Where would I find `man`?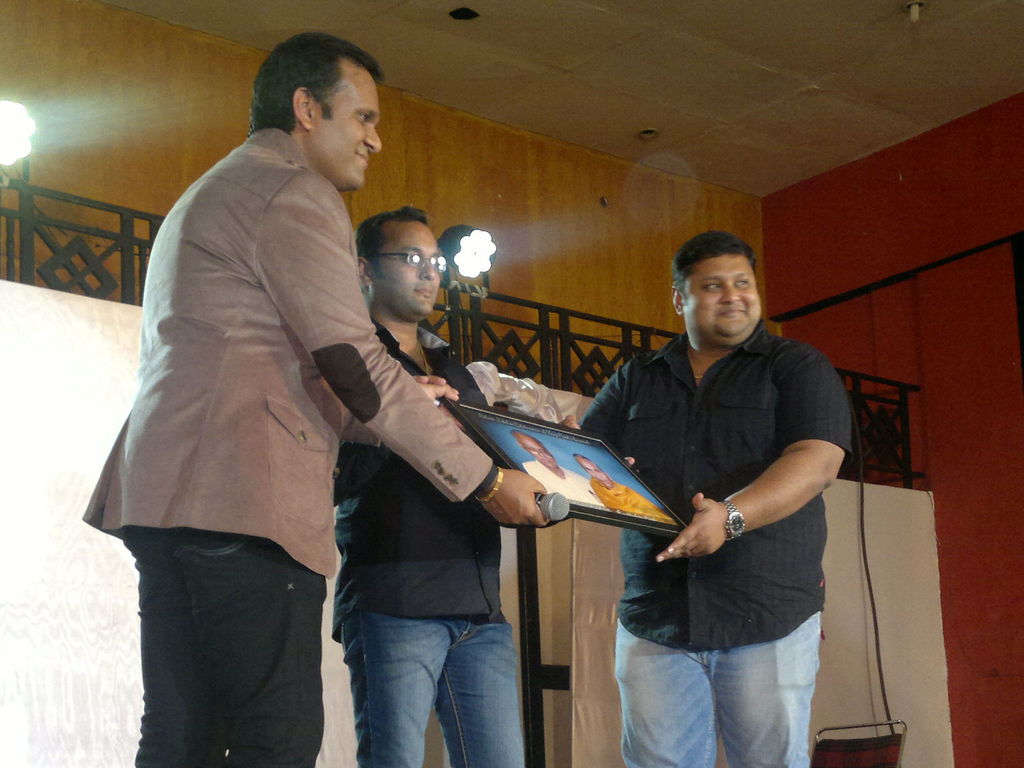
At rect(595, 218, 857, 744).
